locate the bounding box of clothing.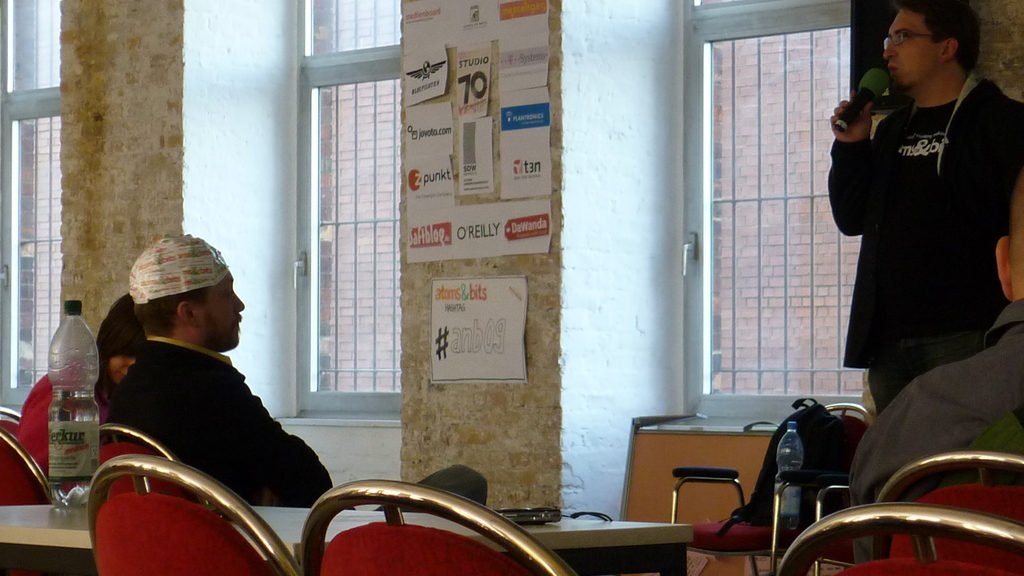
Bounding box: [850,296,1023,570].
